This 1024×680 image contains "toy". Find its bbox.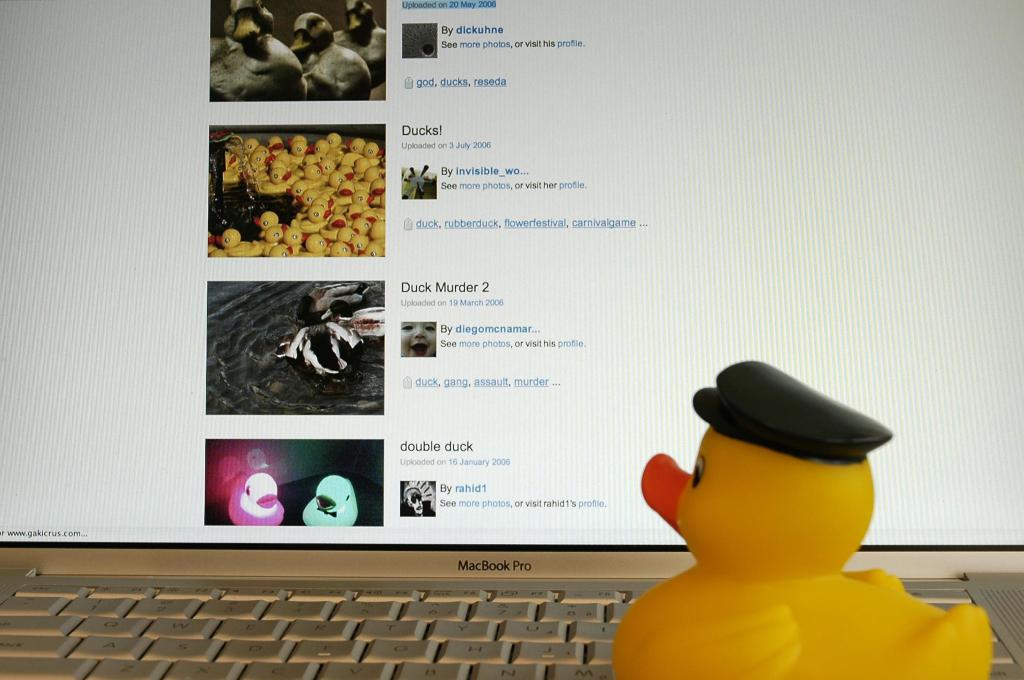
219/228/269/258.
